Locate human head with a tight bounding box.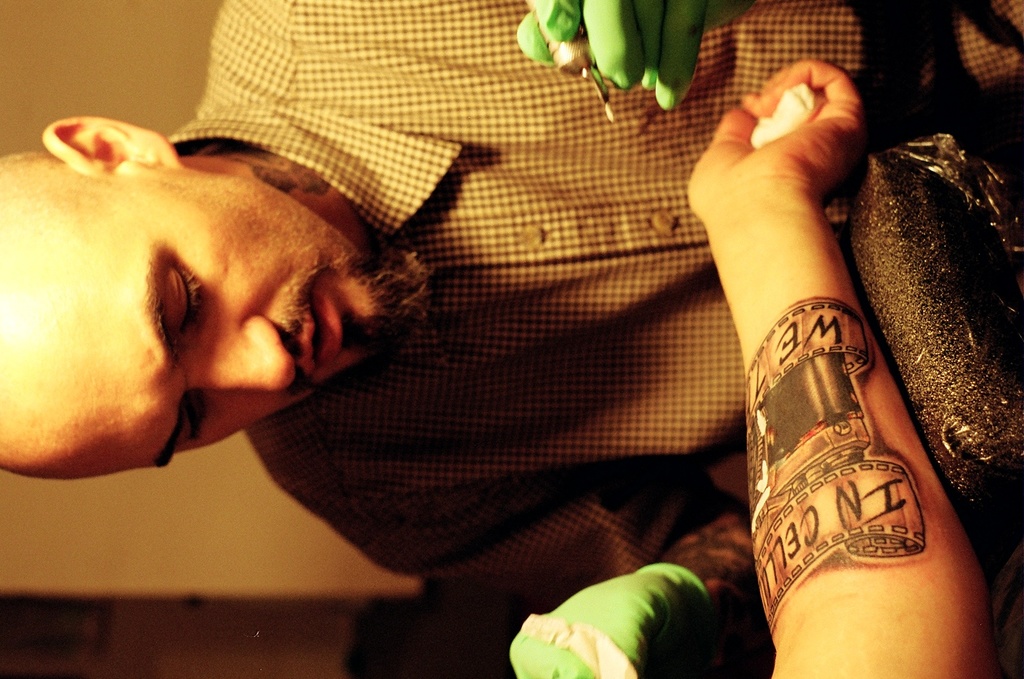
box=[1, 125, 362, 469].
